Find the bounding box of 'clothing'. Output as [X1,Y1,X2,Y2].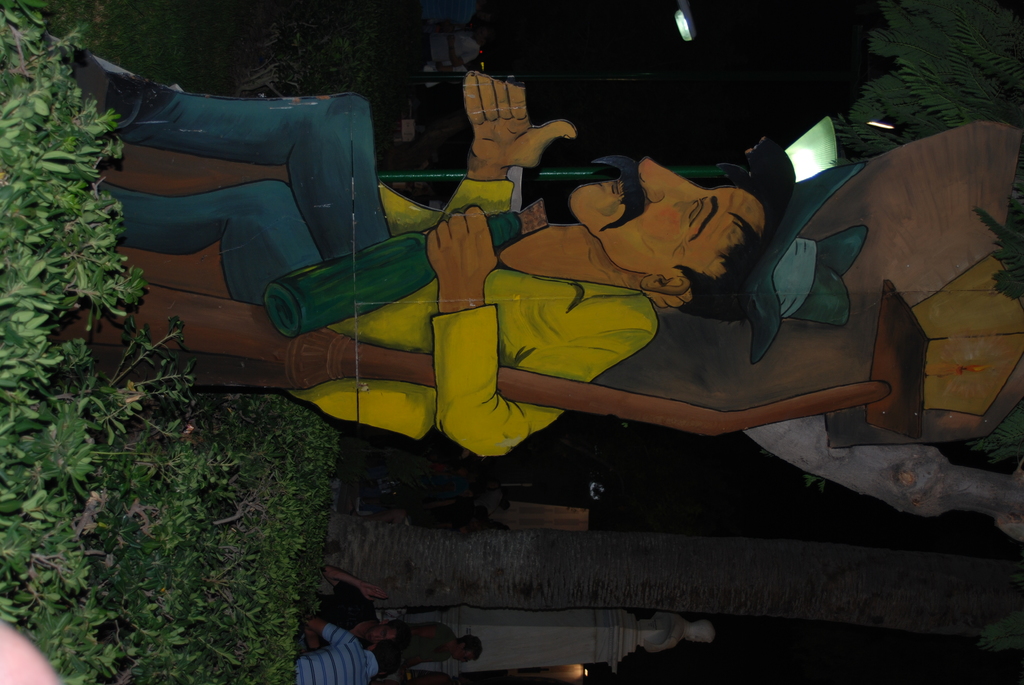
[296,623,378,684].
